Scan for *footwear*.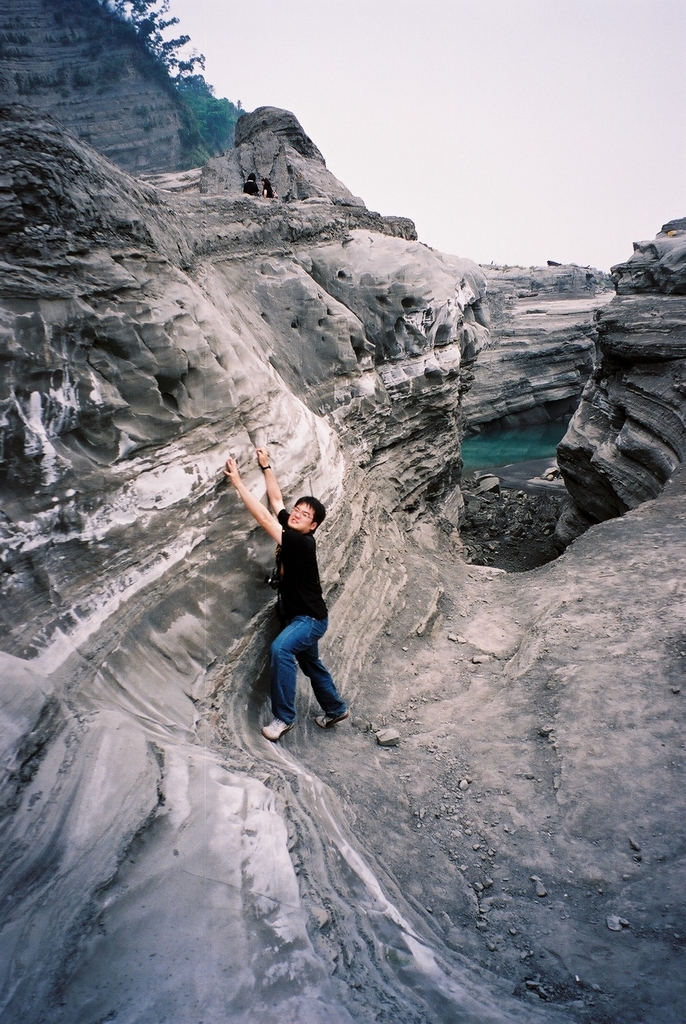
Scan result: select_region(315, 712, 350, 732).
